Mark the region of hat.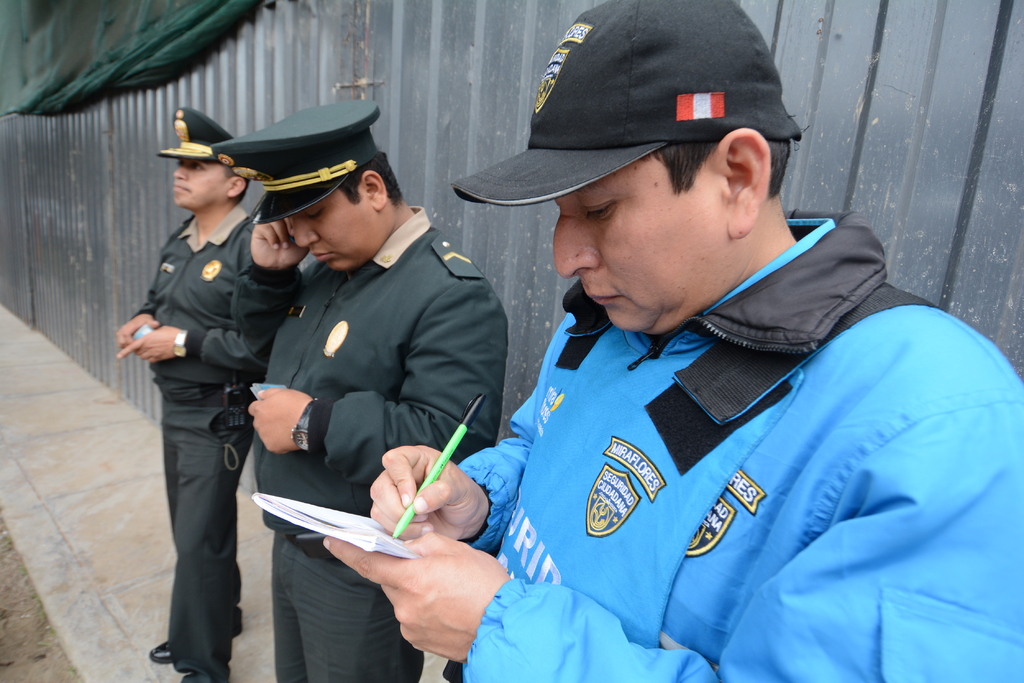
Region: [214,97,387,223].
